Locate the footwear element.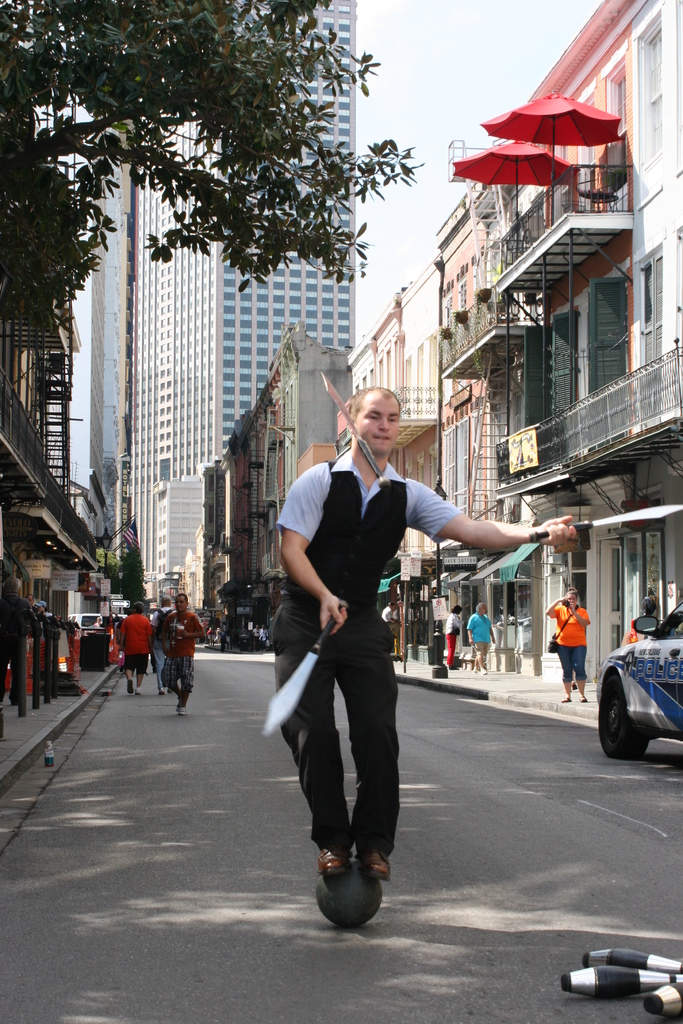
Element bbox: select_region(367, 842, 391, 884).
